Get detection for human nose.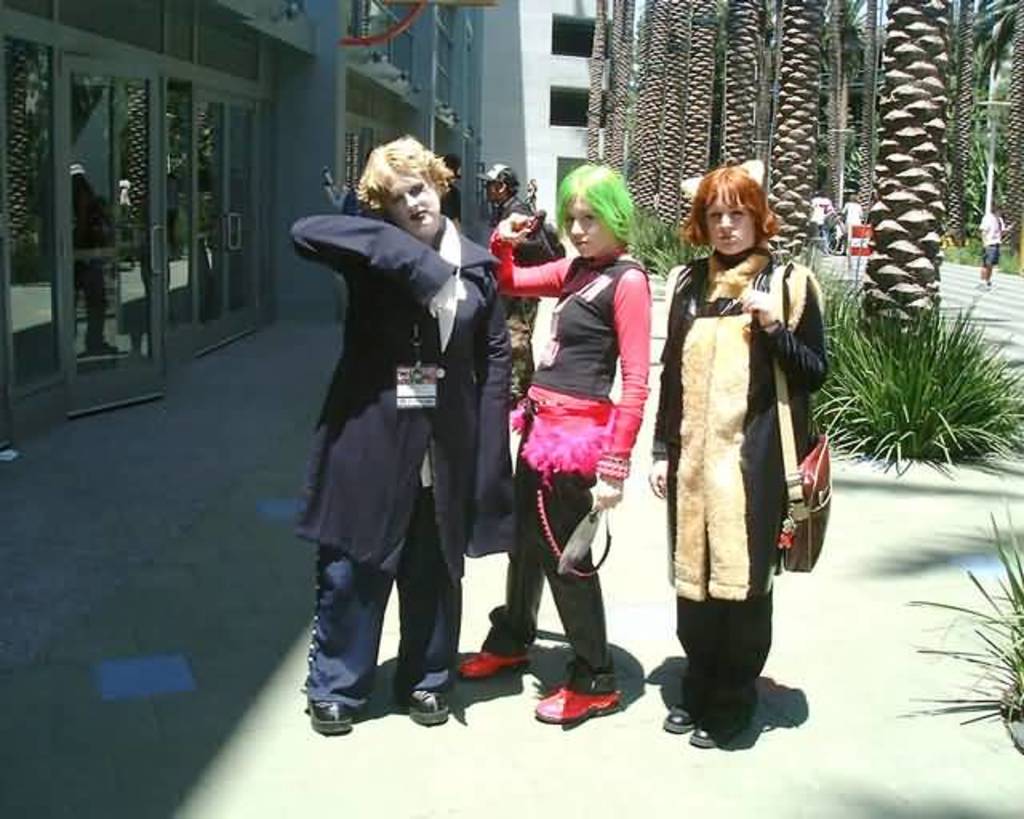
Detection: [x1=400, y1=194, x2=419, y2=214].
